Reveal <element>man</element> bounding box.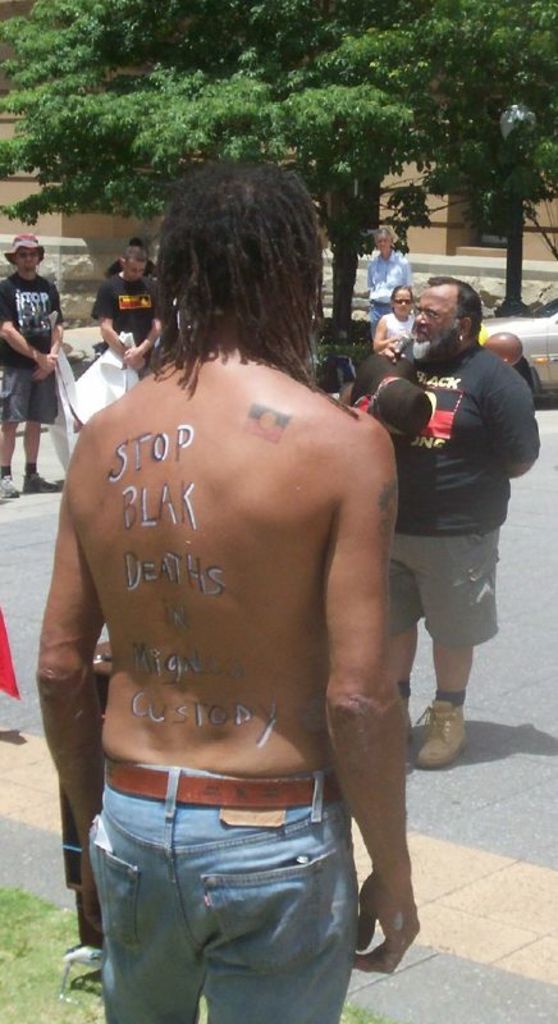
Revealed: detection(0, 229, 68, 507).
